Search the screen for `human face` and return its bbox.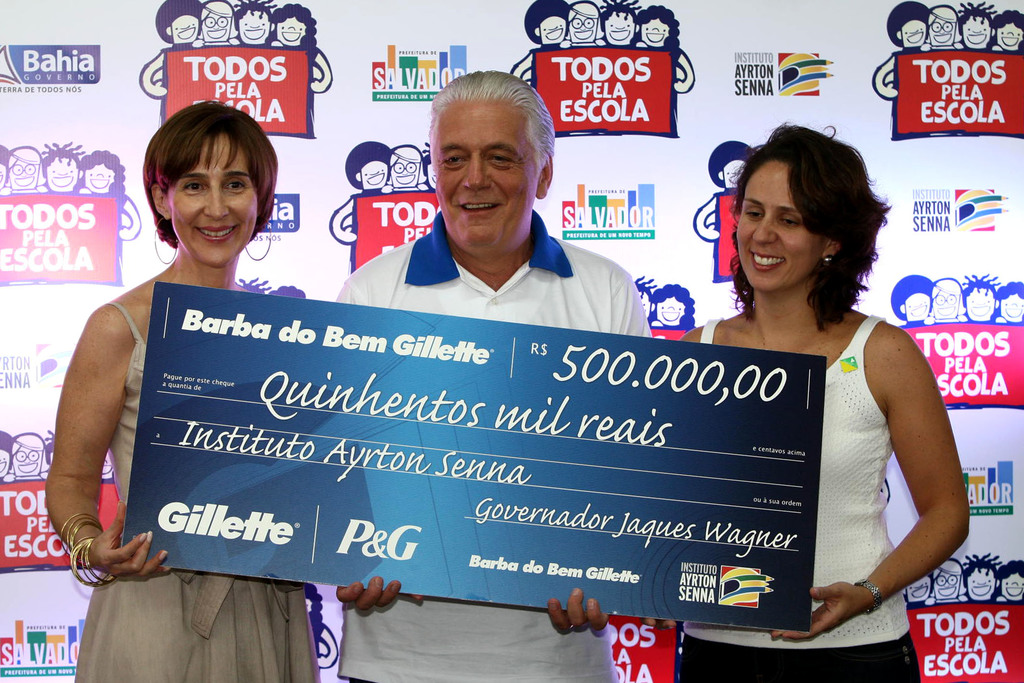
Found: [left=178, top=18, right=199, bottom=44].
